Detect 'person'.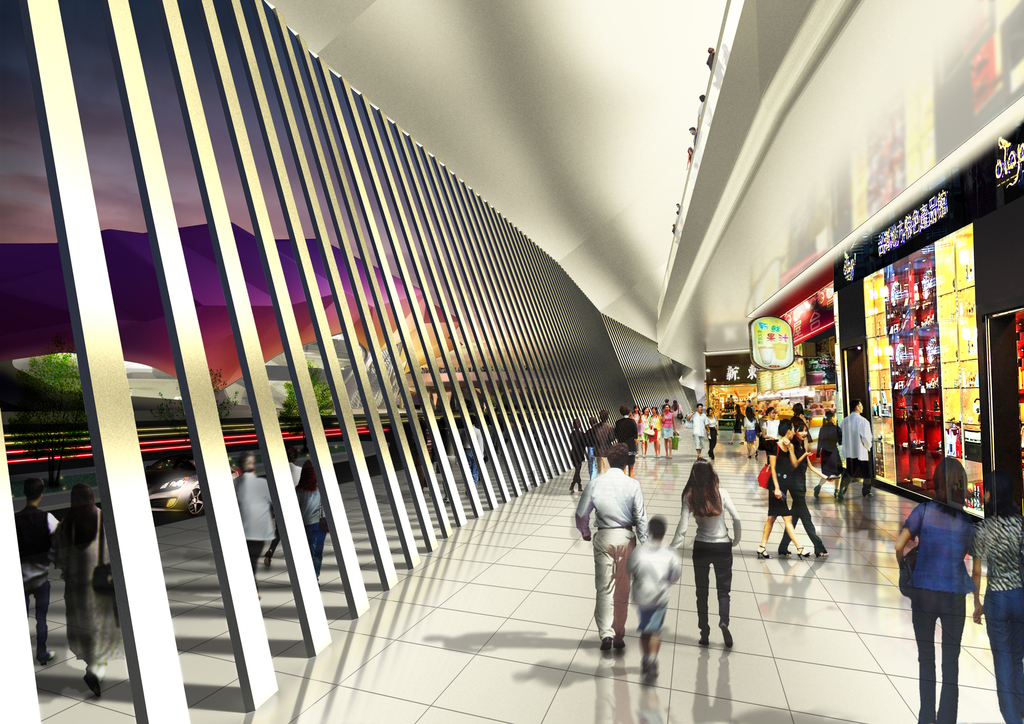
Detected at 973, 463, 1023, 721.
